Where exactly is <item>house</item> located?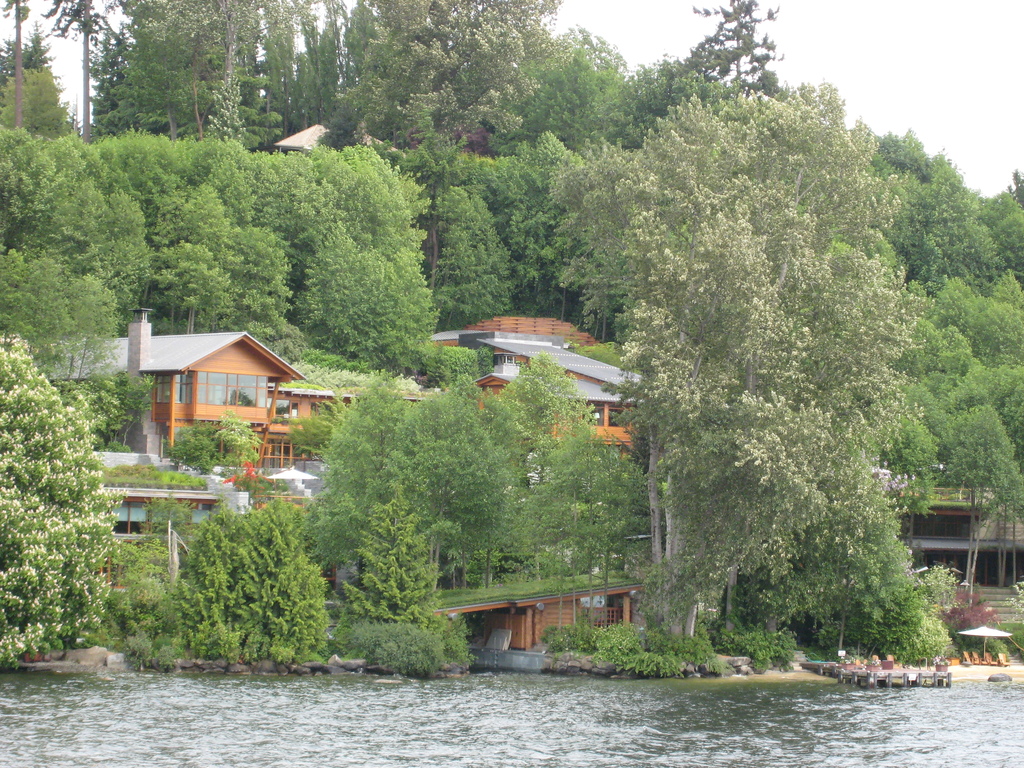
Its bounding box is 428, 311, 650, 467.
